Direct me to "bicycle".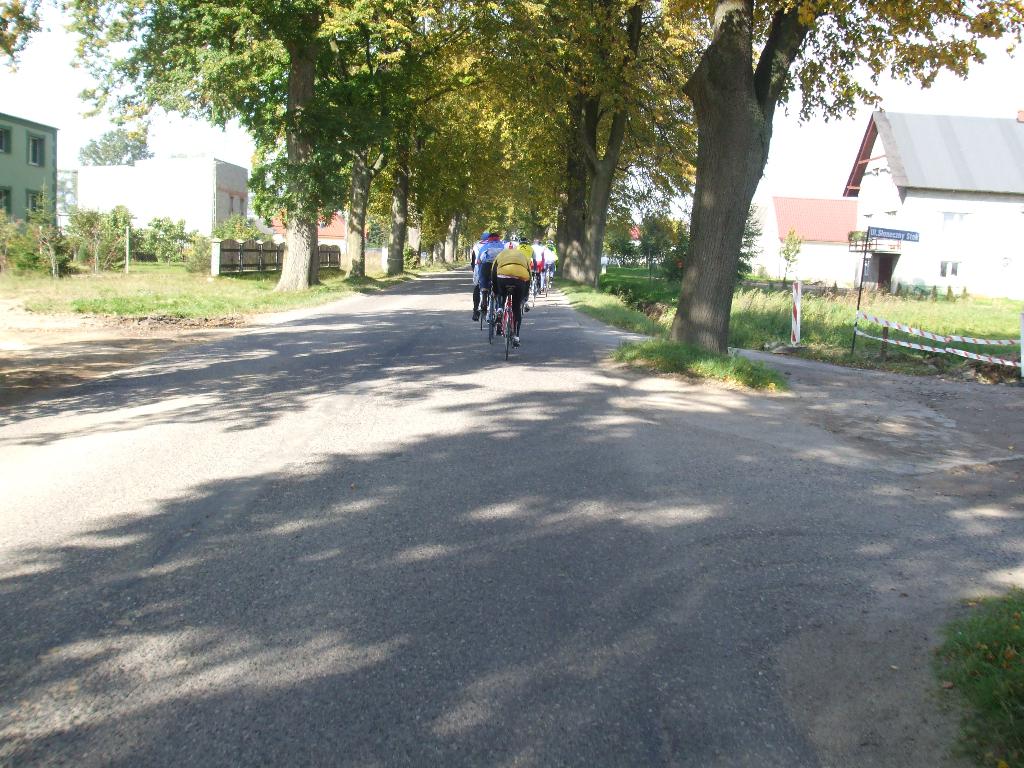
Direction: (x1=497, y1=284, x2=524, y2=358).
